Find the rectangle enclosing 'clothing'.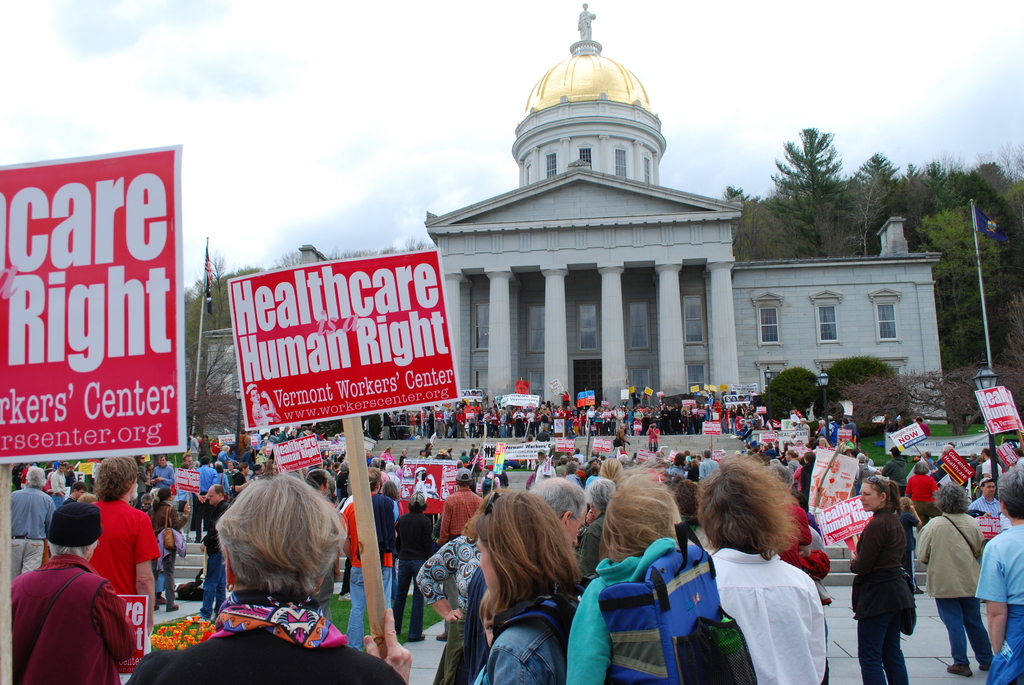
[x1=439, y1=492, x2=495, y2=574].
